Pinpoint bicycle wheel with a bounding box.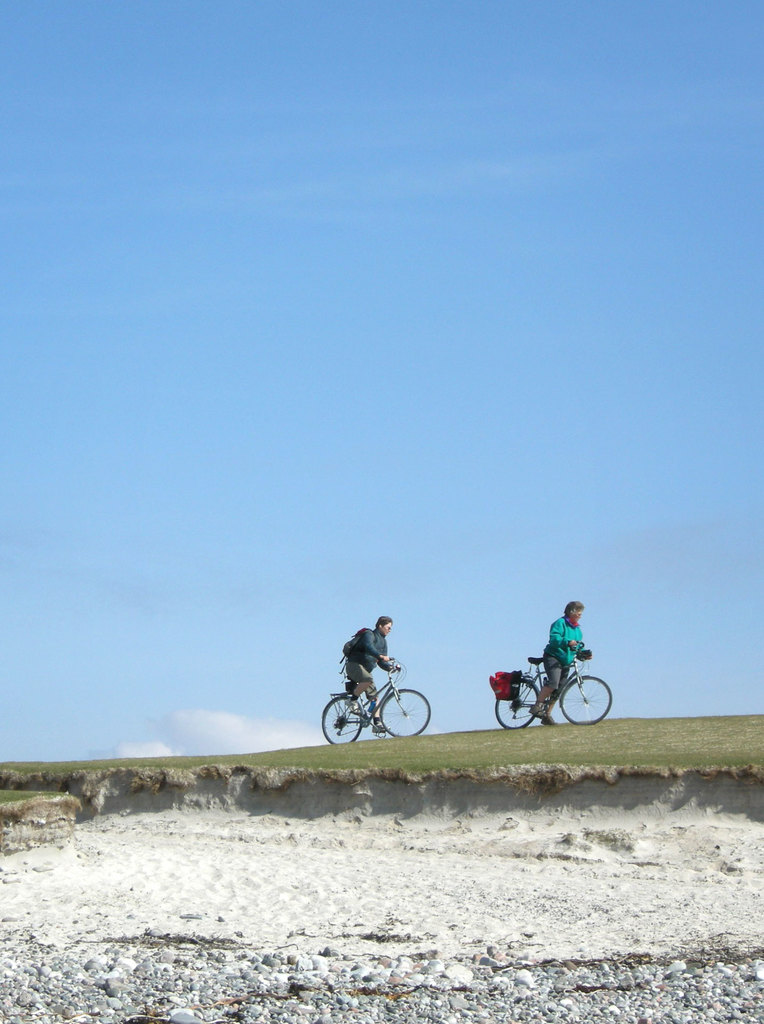
<region>378, 690, 434, 739</region>.
